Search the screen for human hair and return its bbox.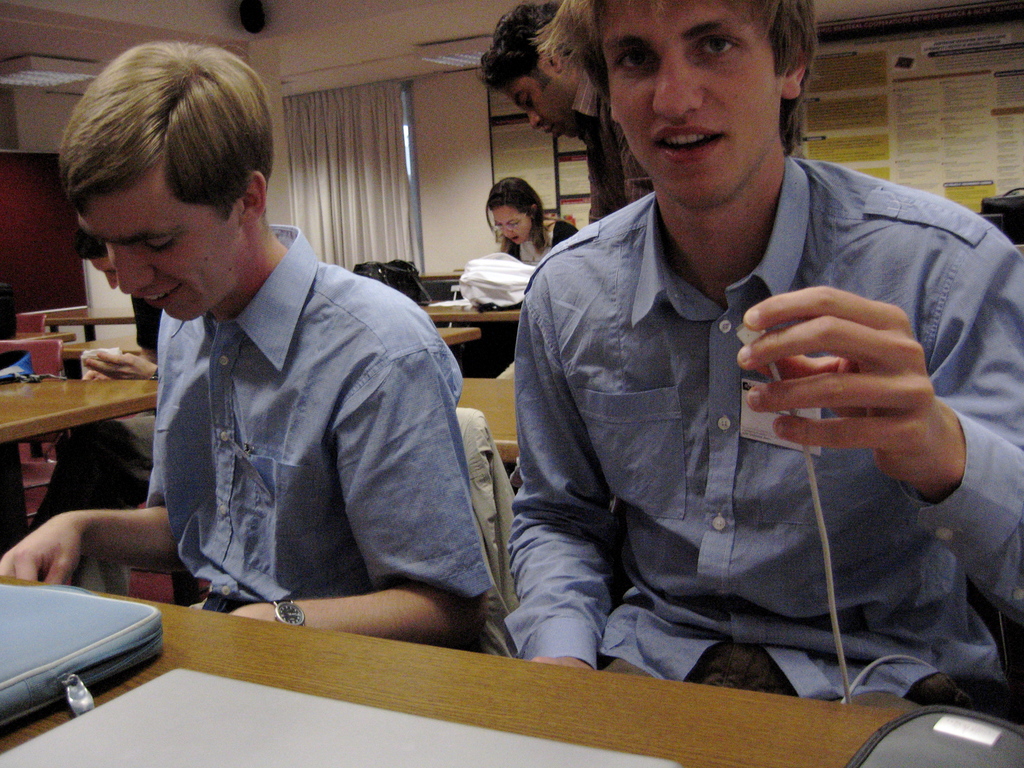
Found: (left=71, top=32, right=266, bottom=277).
